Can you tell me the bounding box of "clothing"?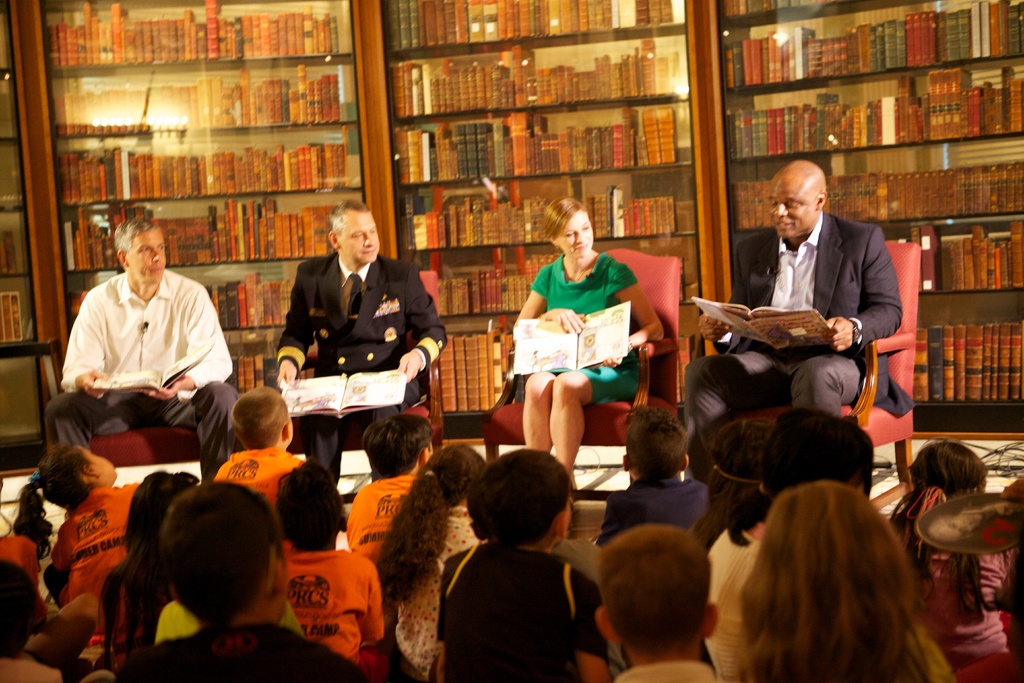
<box>553,537,636,670</box>.
